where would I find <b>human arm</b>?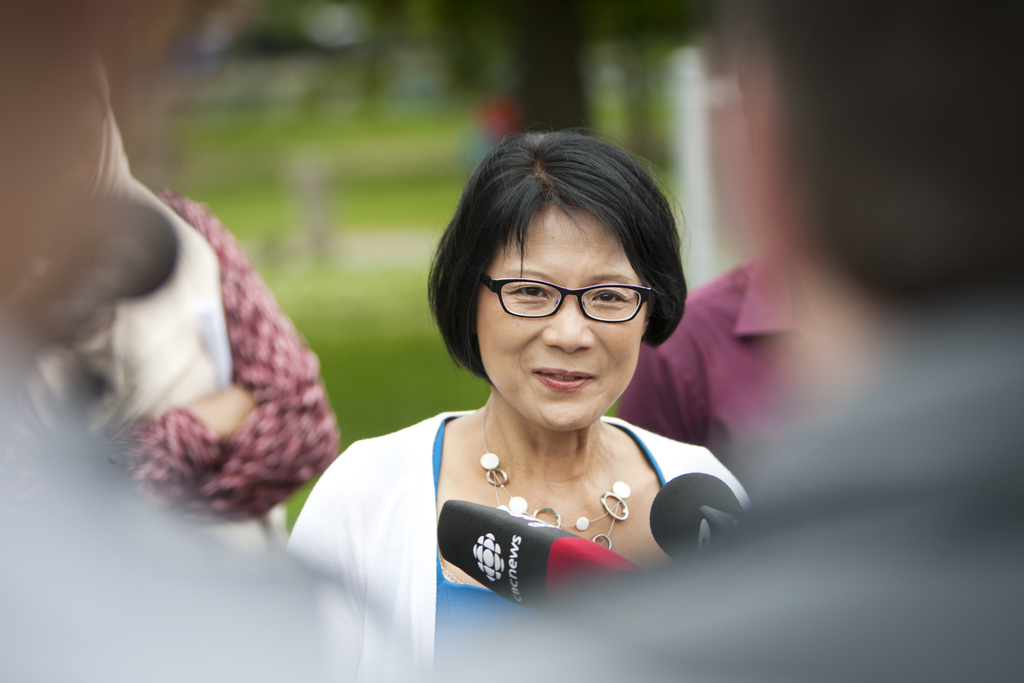
At locate(111, 378, 268, 503).
